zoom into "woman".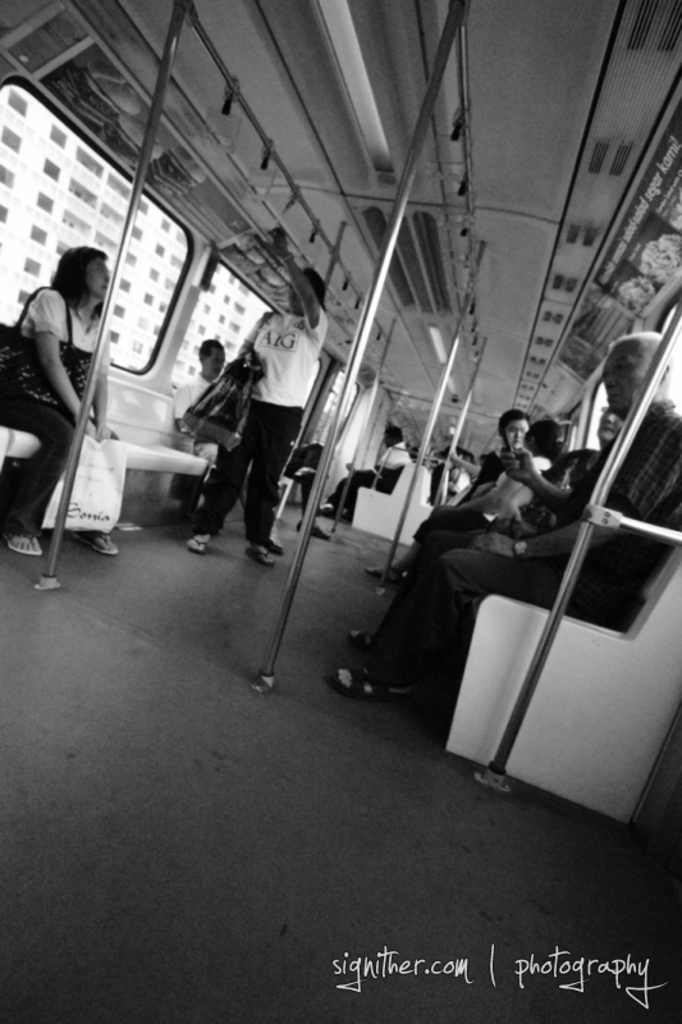
Zoom target: 180,223,335,562.
